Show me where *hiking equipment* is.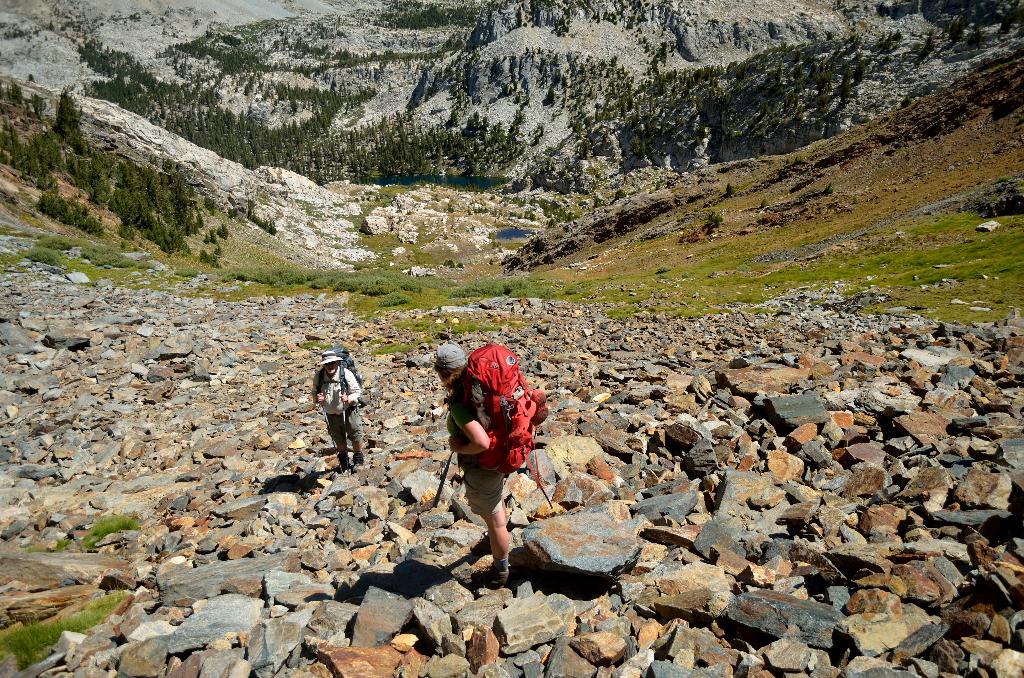
*hiking equipment* is at 312/344/367/405.
